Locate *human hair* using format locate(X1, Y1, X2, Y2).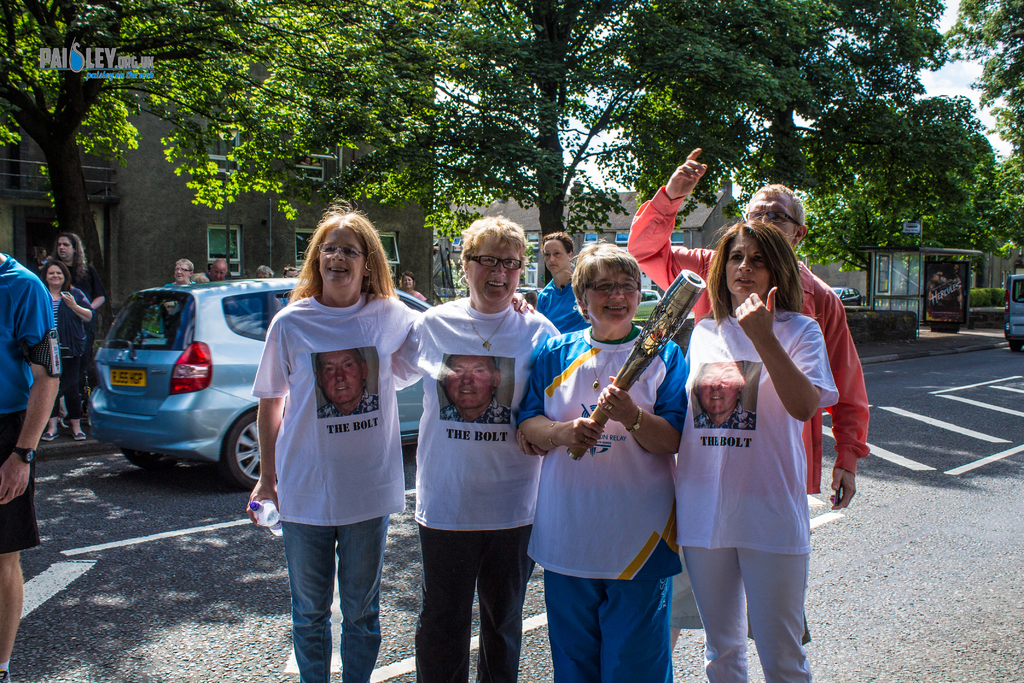
locate(540, 233, 571, 252).
